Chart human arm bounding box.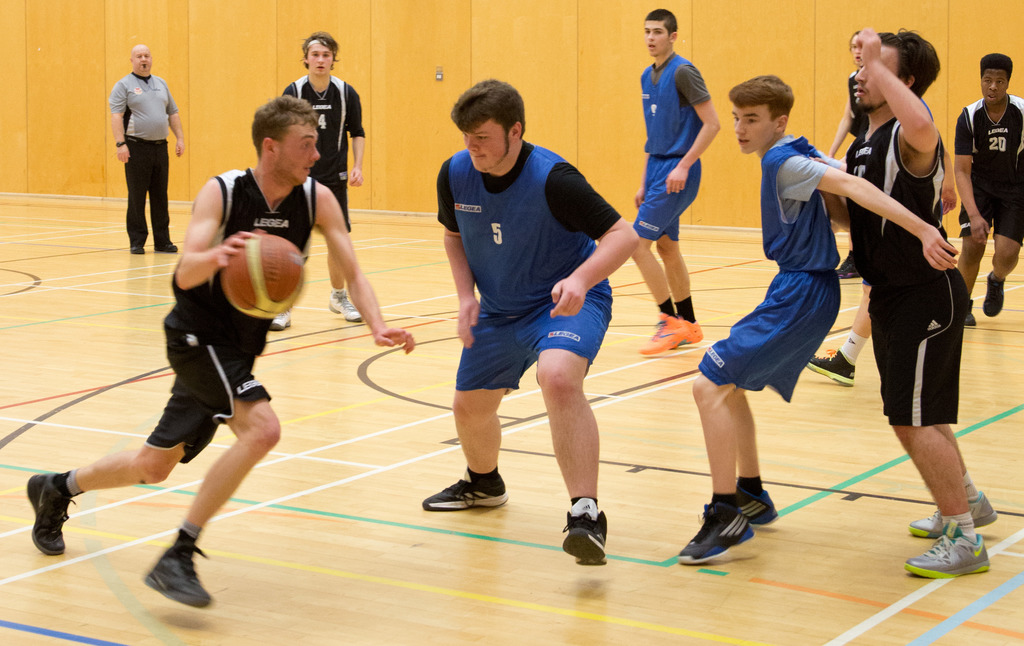
Charted: pyautogui.locateOnScreen(780, 154, 959, 273).
